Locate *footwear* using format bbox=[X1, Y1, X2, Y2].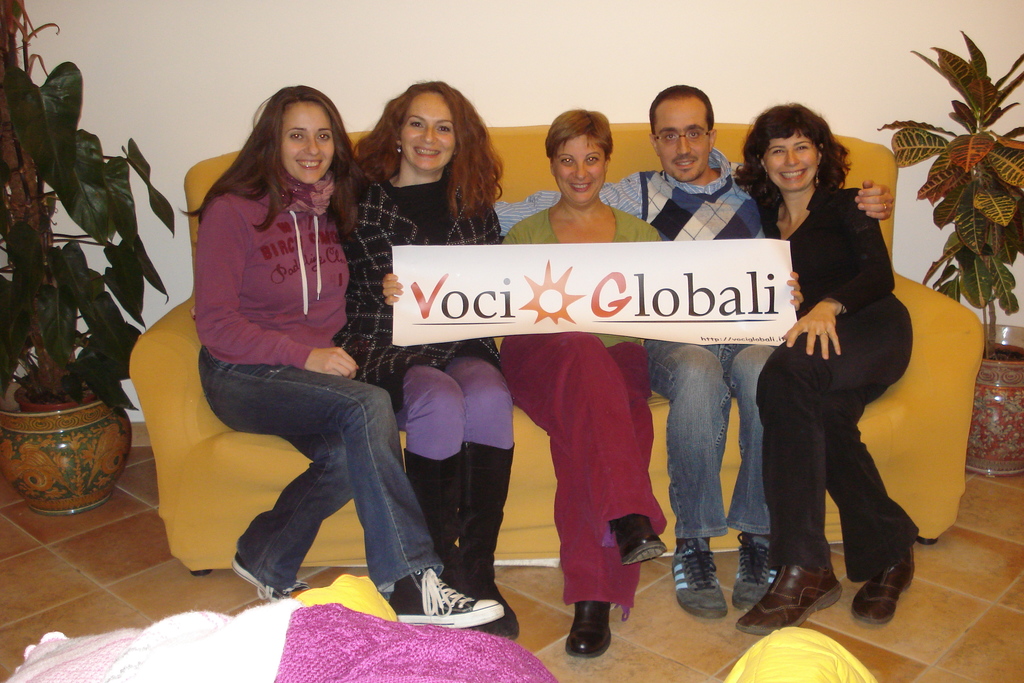
bbox=[568, 595, 613, 657].
